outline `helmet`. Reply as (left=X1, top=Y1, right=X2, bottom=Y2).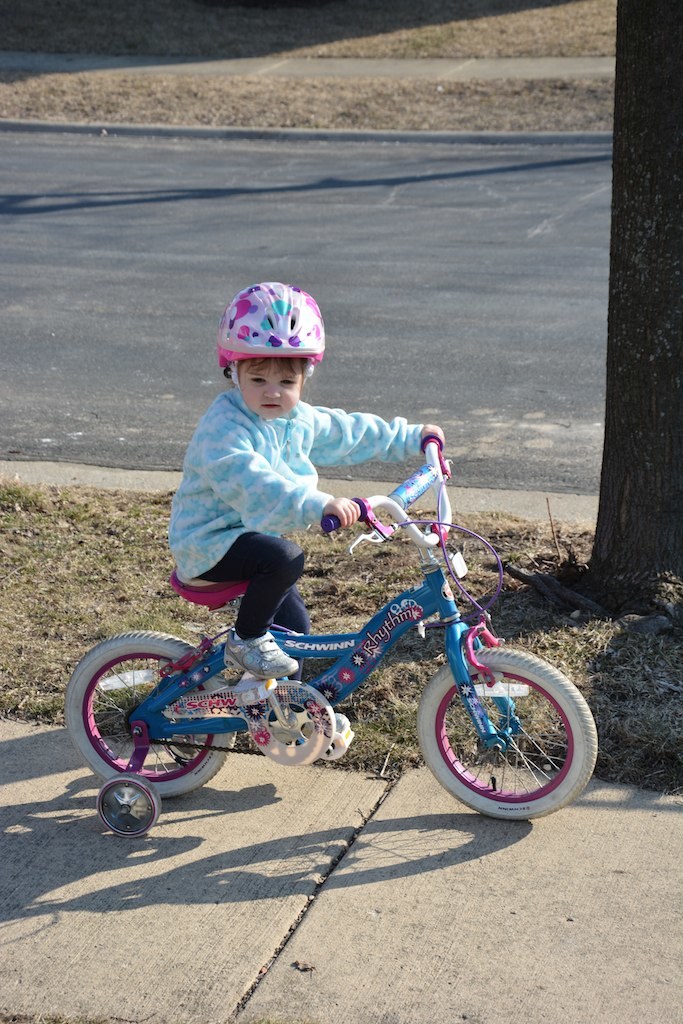
(left=220, top=276, right=328, bottom=406).
